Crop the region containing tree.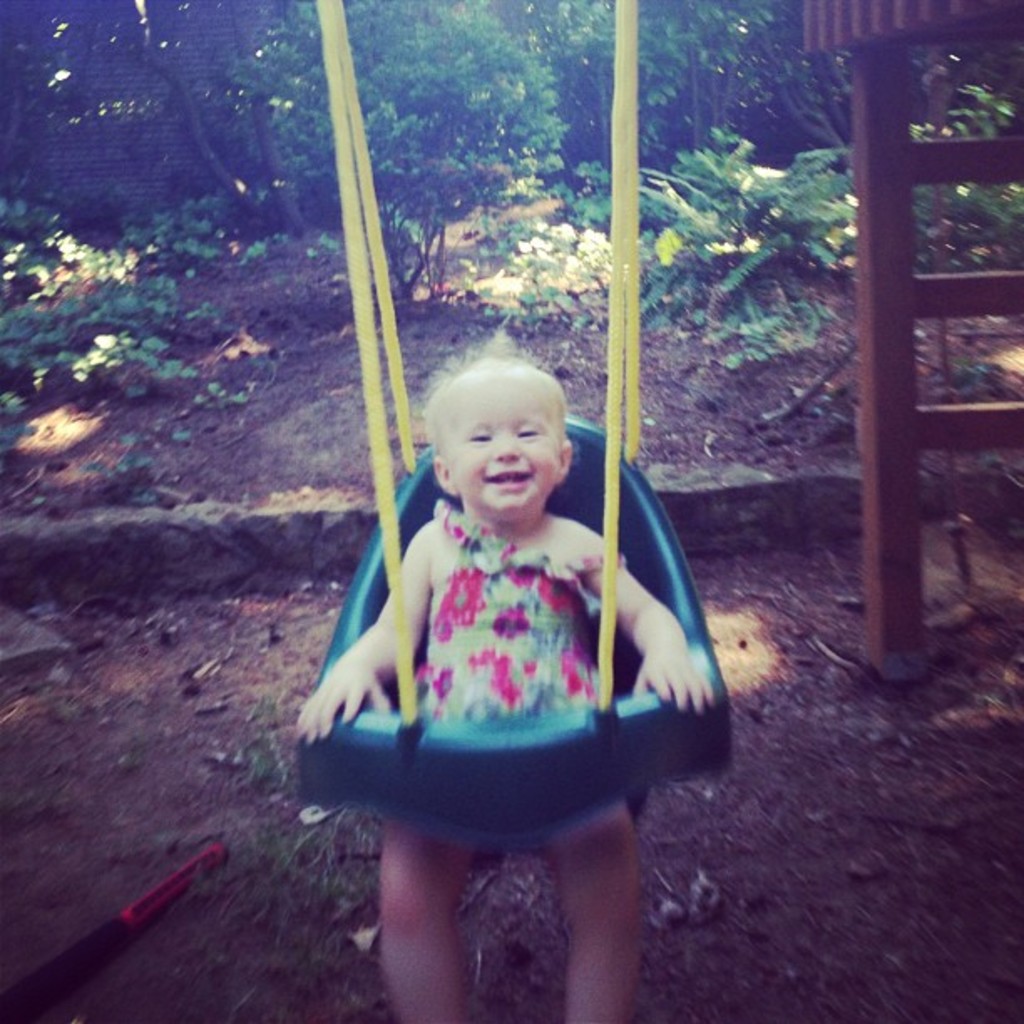
Crop region: (x1=532, y1=0, x2=1022, y2=212).
